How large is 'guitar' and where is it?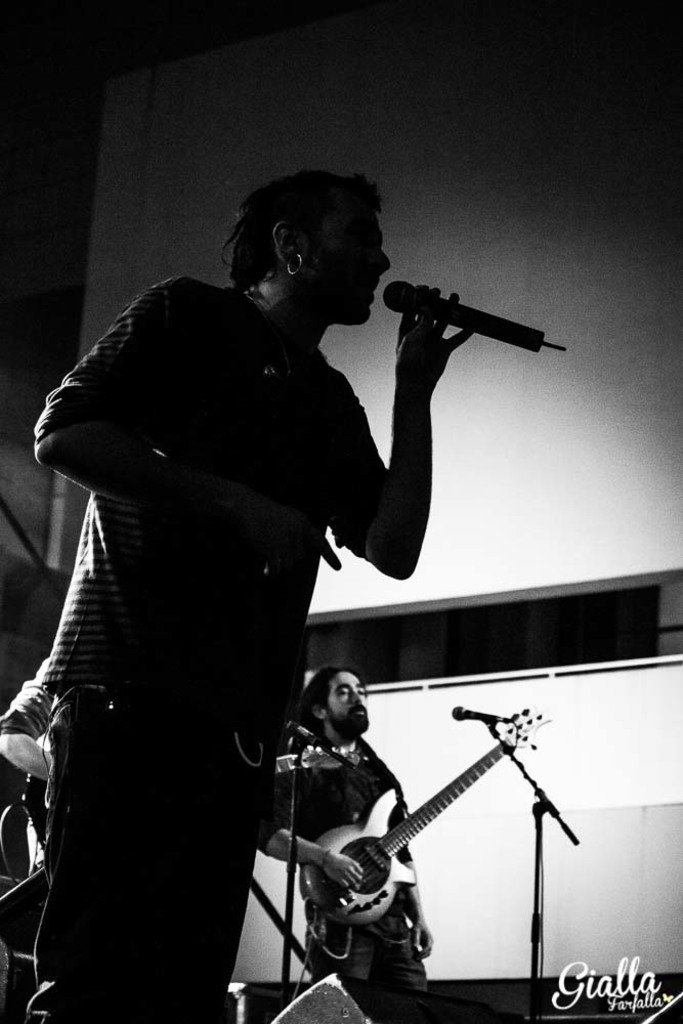
Bounding box: 292/731/538/979.
